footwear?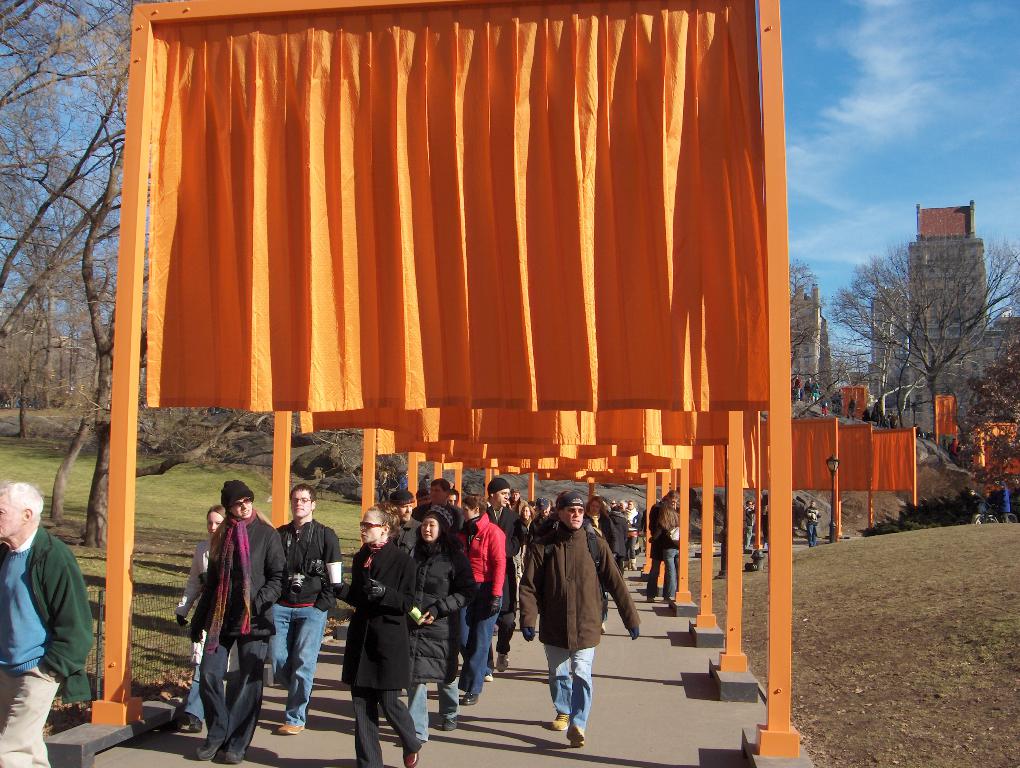
left=189, top=718, right=203, bottom=730
